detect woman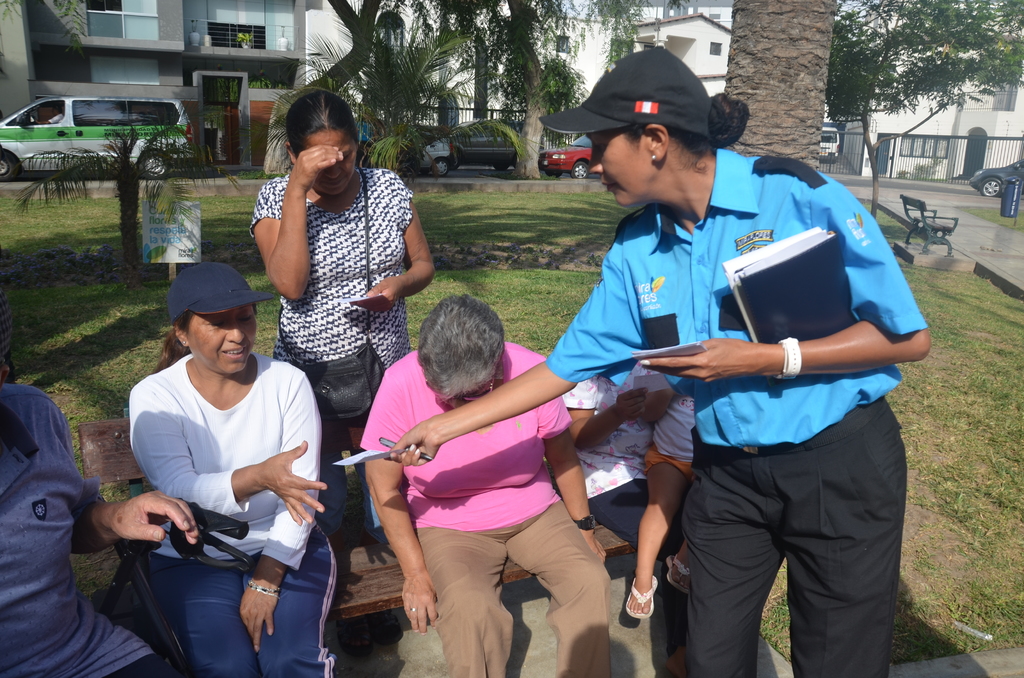
(left=561, top=348, right=700, bottom=677)
